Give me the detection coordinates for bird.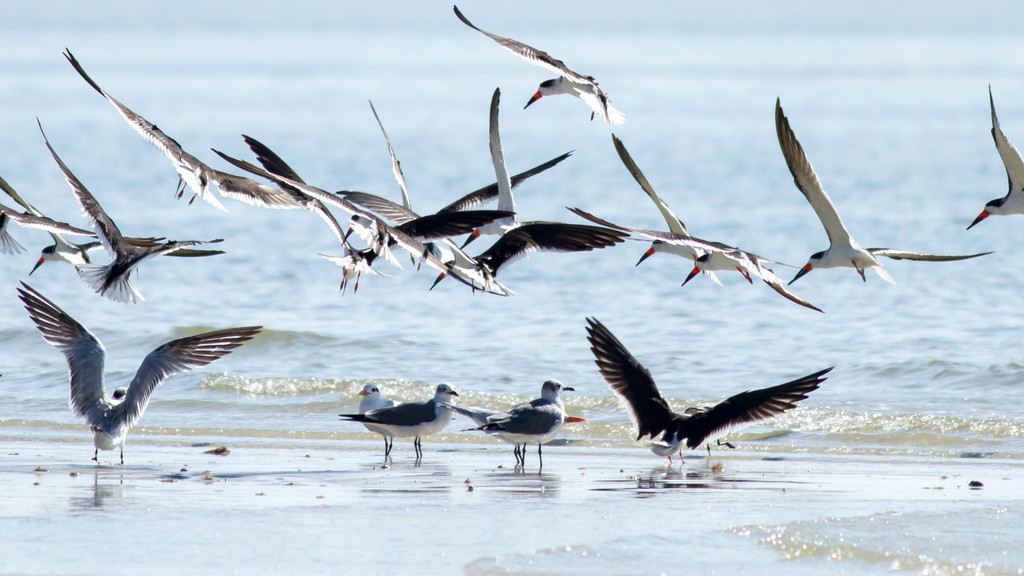
box=[351, 372, 401, 456].
